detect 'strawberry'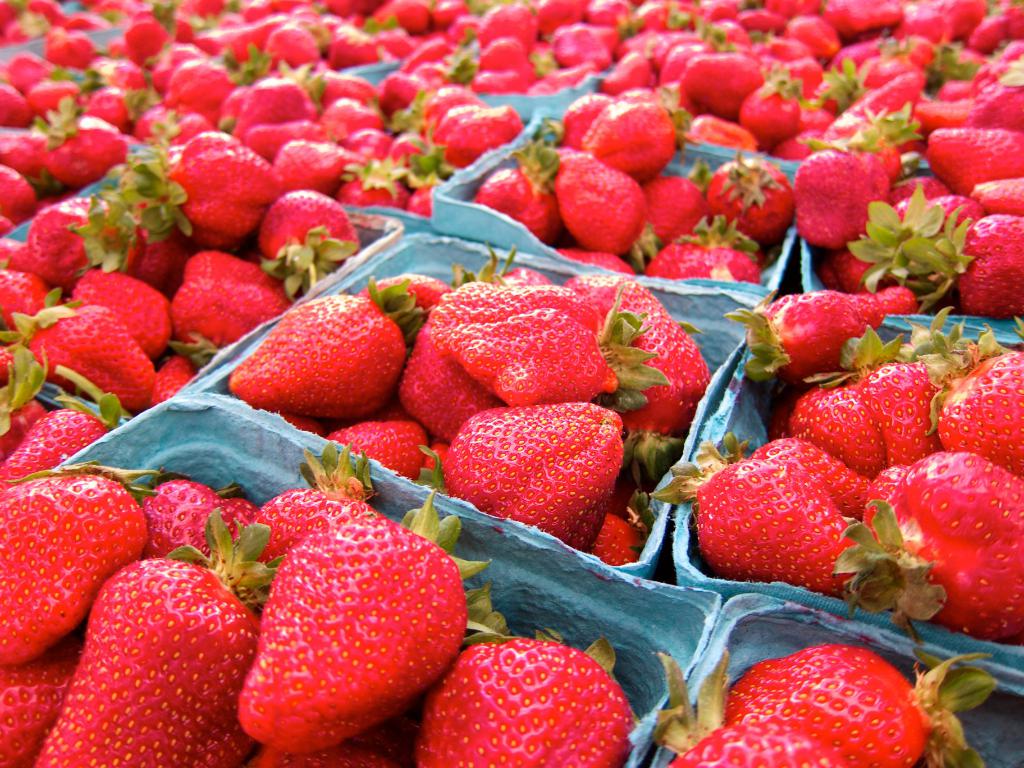
select_region(714, 640, 972, 767)
